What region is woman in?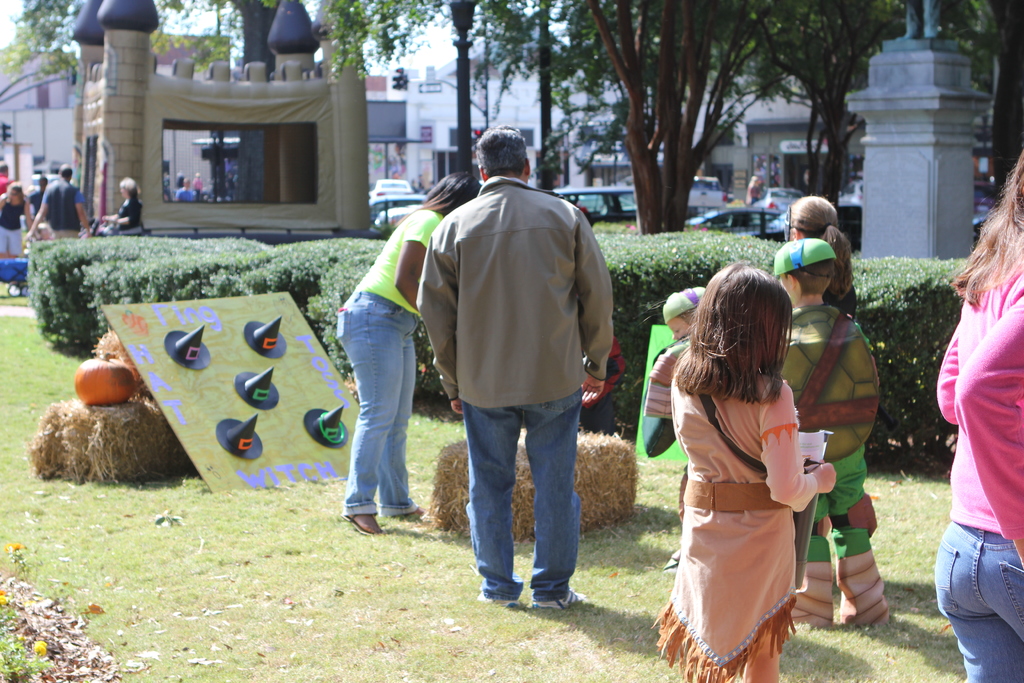
bbox(924, 201, 1023, 636).
